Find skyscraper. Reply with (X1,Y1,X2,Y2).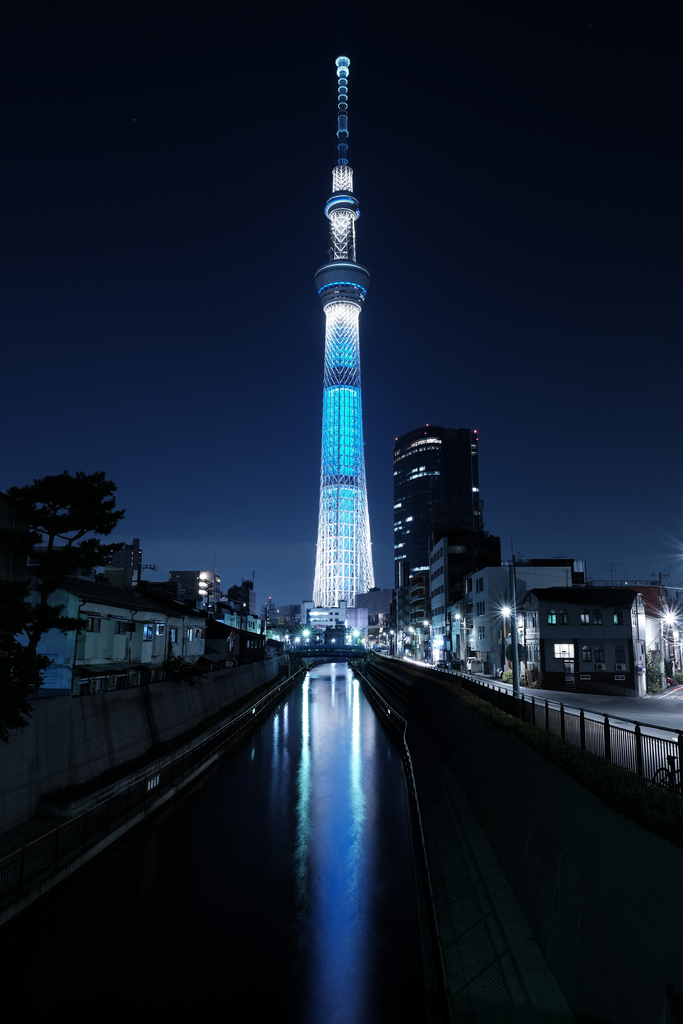
(397,423,489,619).
